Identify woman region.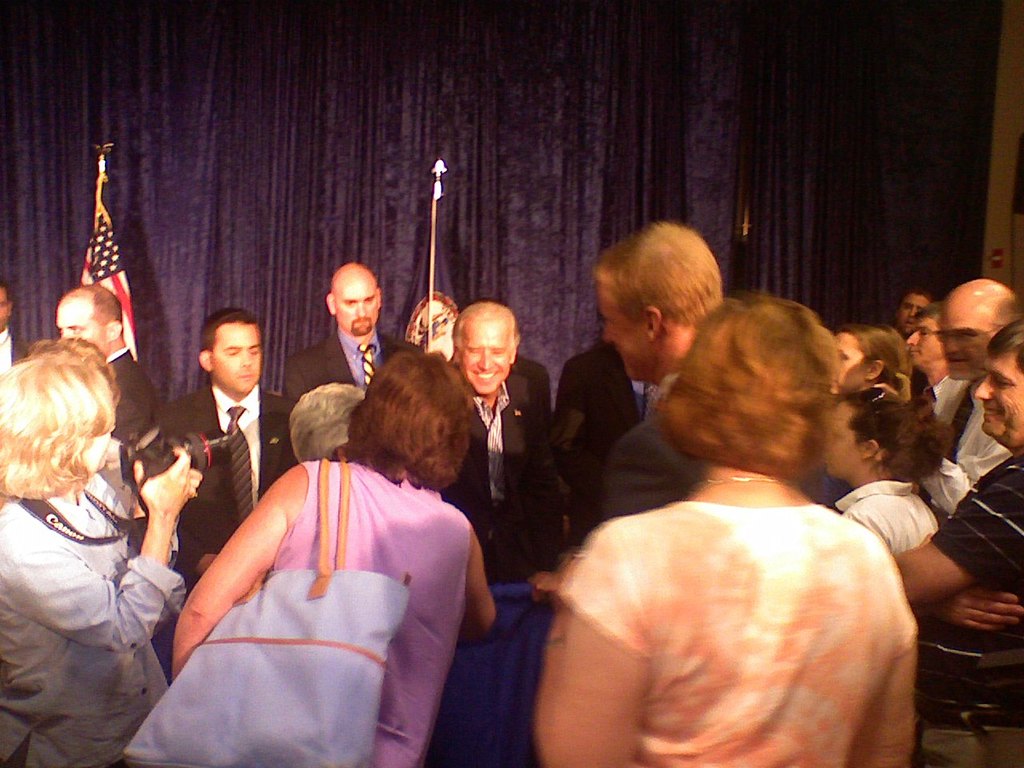
Region: (x1=838, y1=322, x2=905, y2=398).
